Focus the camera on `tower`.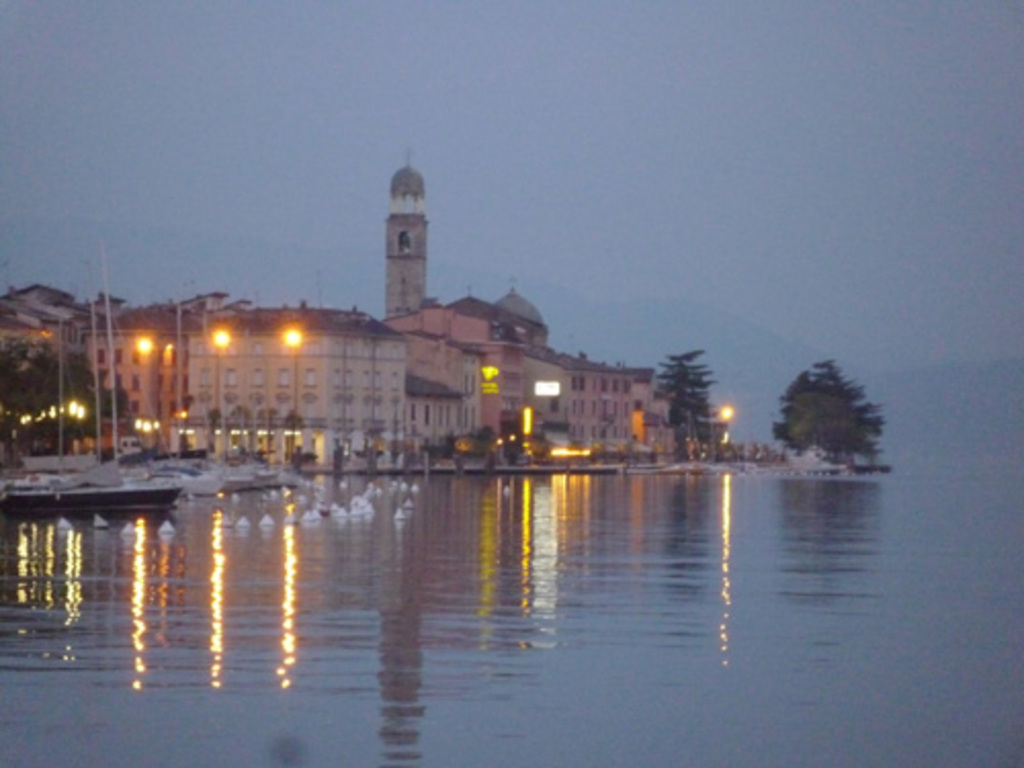
Focus region: {"x1": 379, "y1": 143, "x2": 432, "y2": 322}.
